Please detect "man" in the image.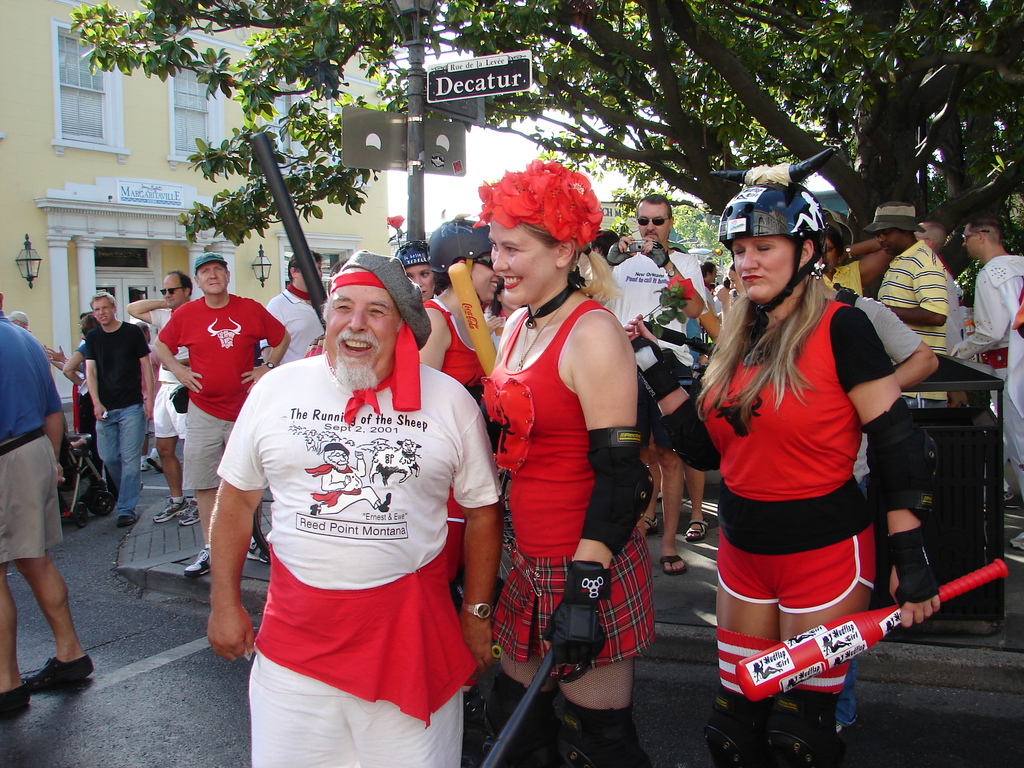
[77,284,157,526].
